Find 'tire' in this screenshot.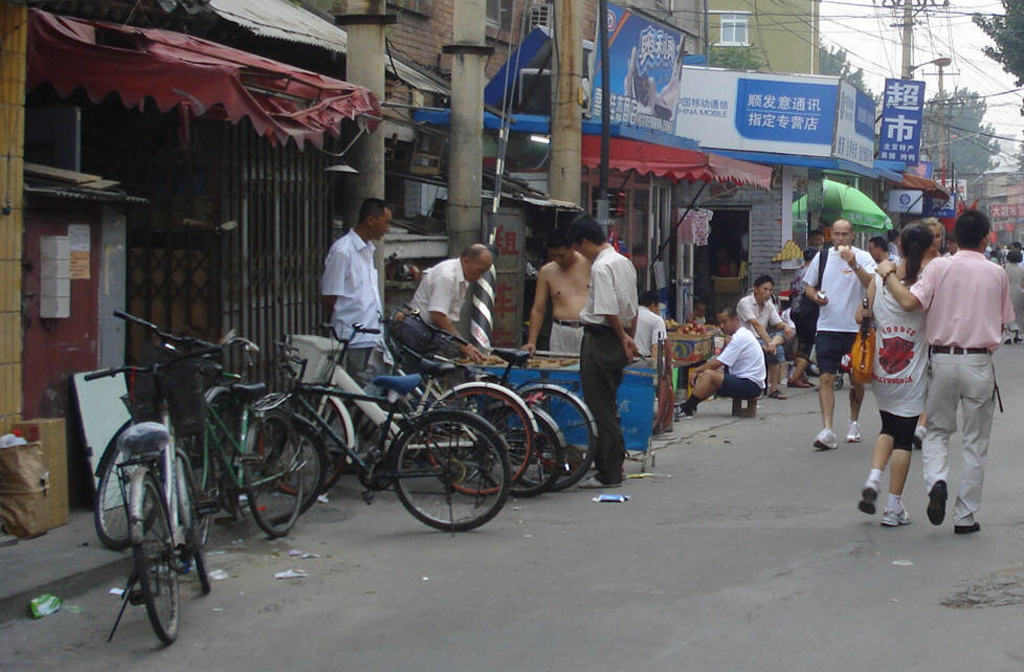
The bounding box for 'tire' is x1=181 y1=450 x2=214 y2=597.
